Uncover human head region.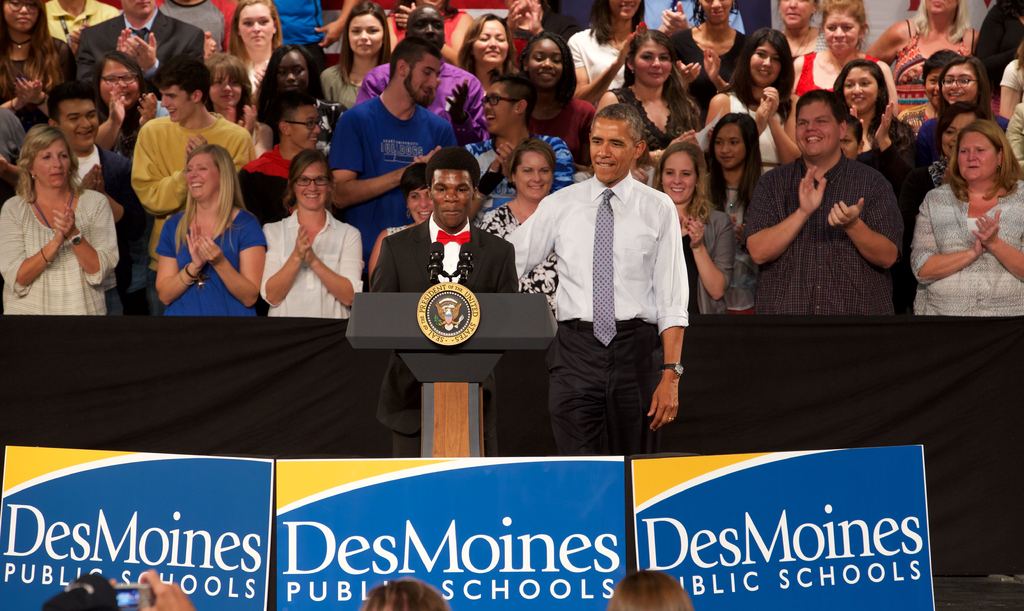
Uncovered: <box>48,85,99,151</box>.
